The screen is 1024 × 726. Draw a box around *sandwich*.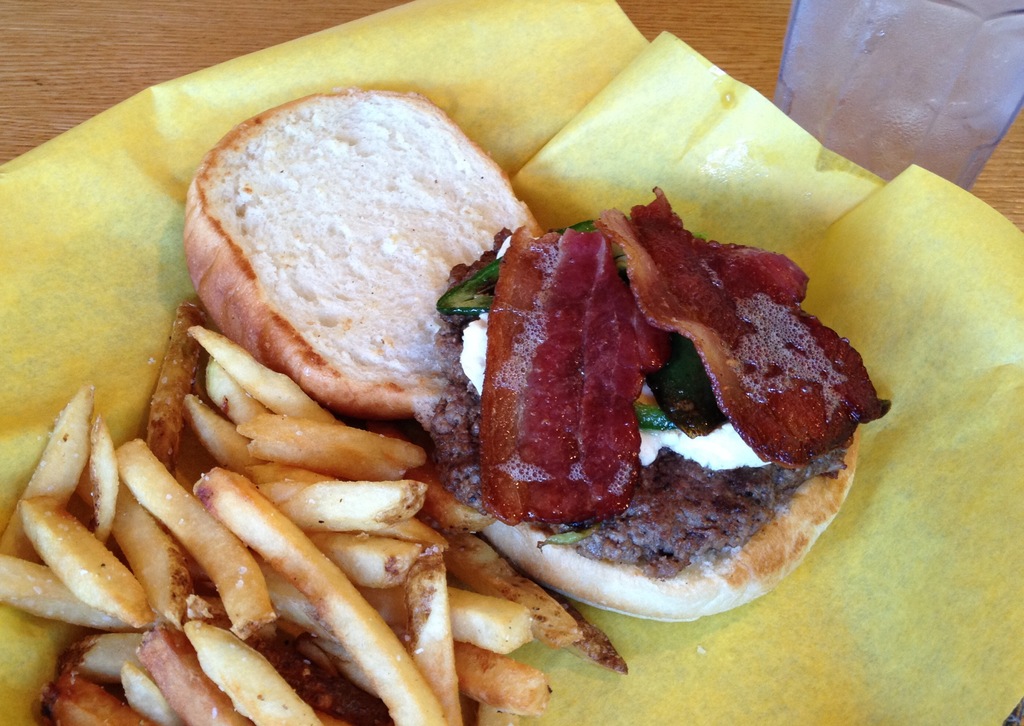
[175, 87, 897, 644].
